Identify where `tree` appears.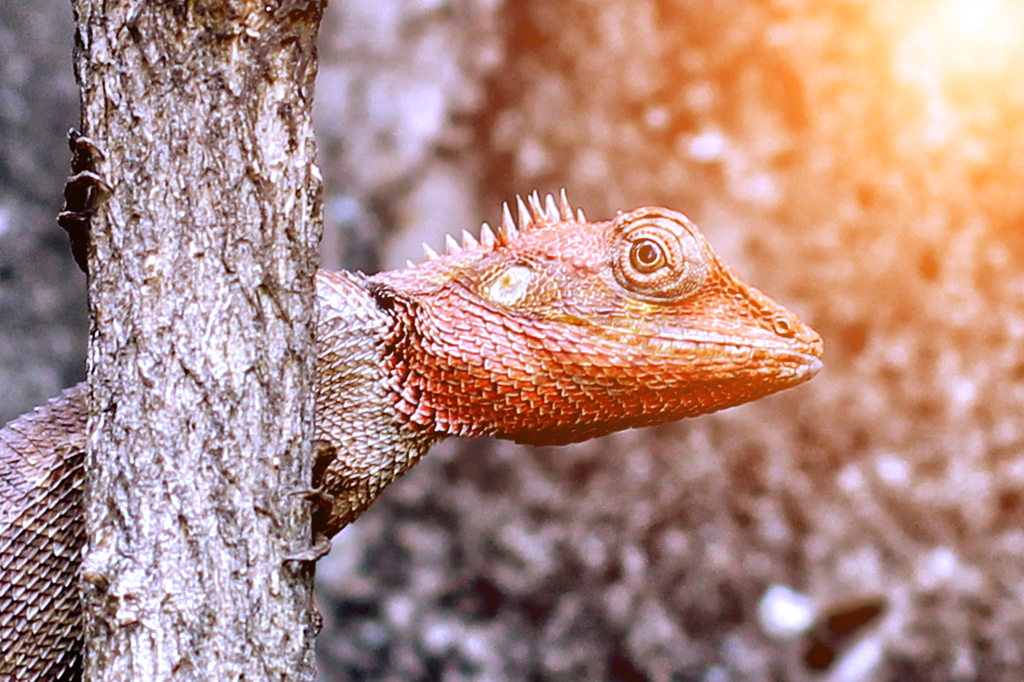
Appears at (86, 0, 317, 681).
